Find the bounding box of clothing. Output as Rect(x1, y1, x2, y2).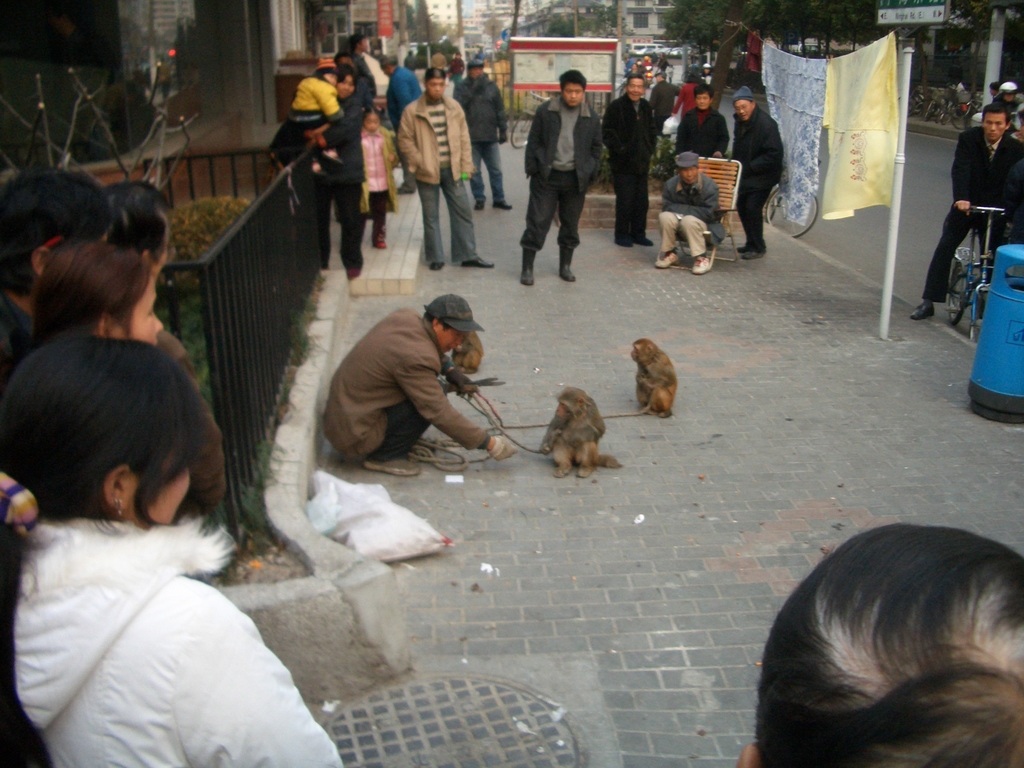
Rect(650, 79, 684, 135).
